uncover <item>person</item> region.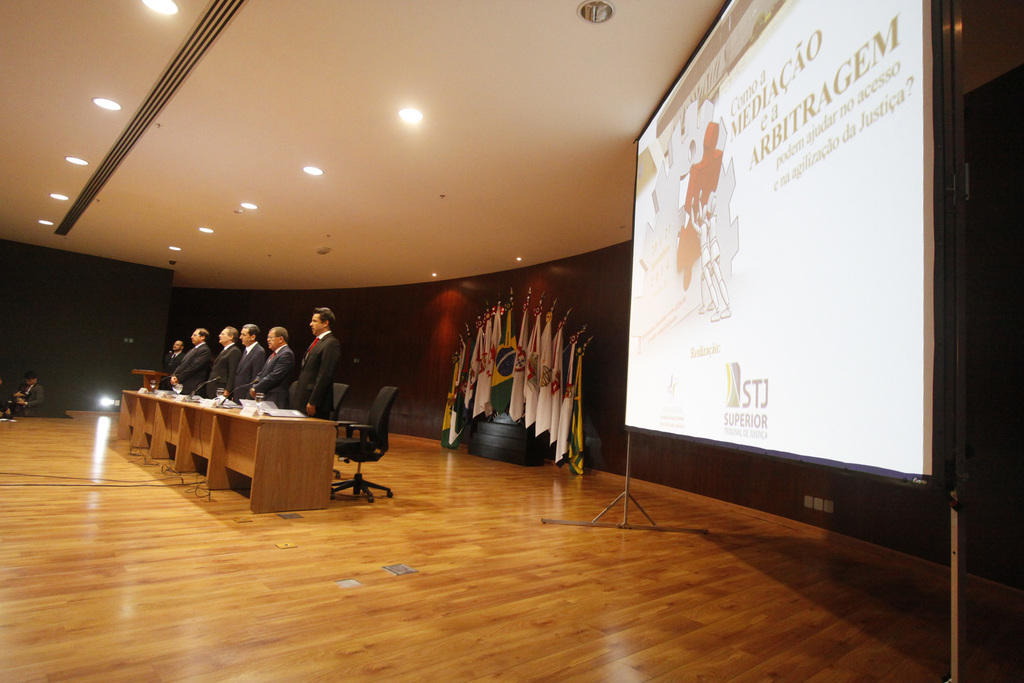
Uncovered: <bbox>5, 373, 43, 411</bbox>.
